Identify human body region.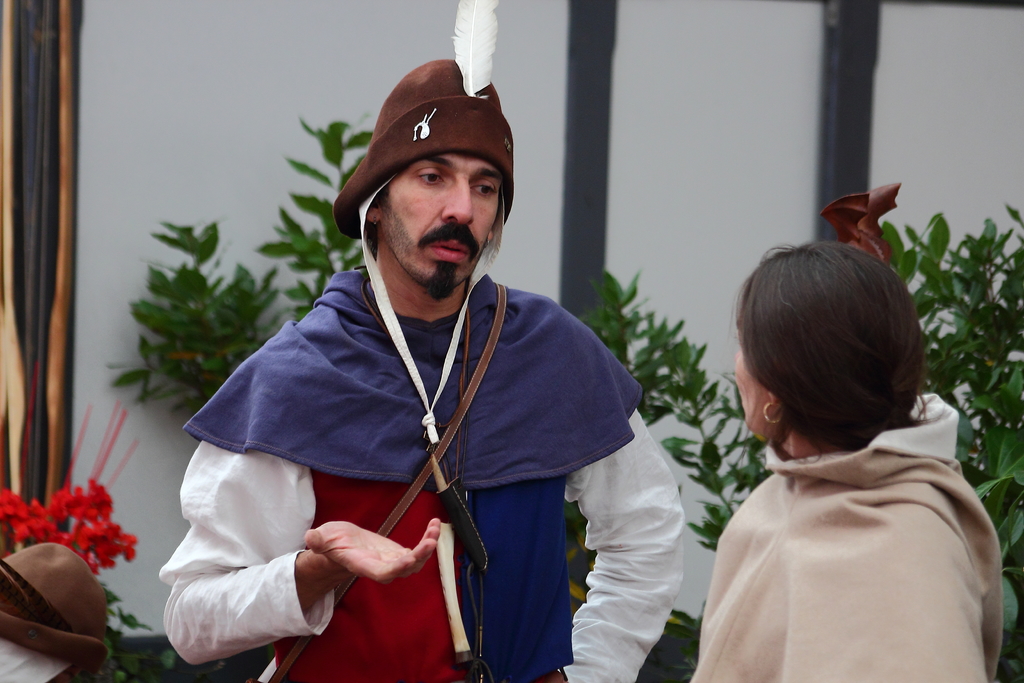
Region: x1=153 y1=119 x2=718 y2=682.
